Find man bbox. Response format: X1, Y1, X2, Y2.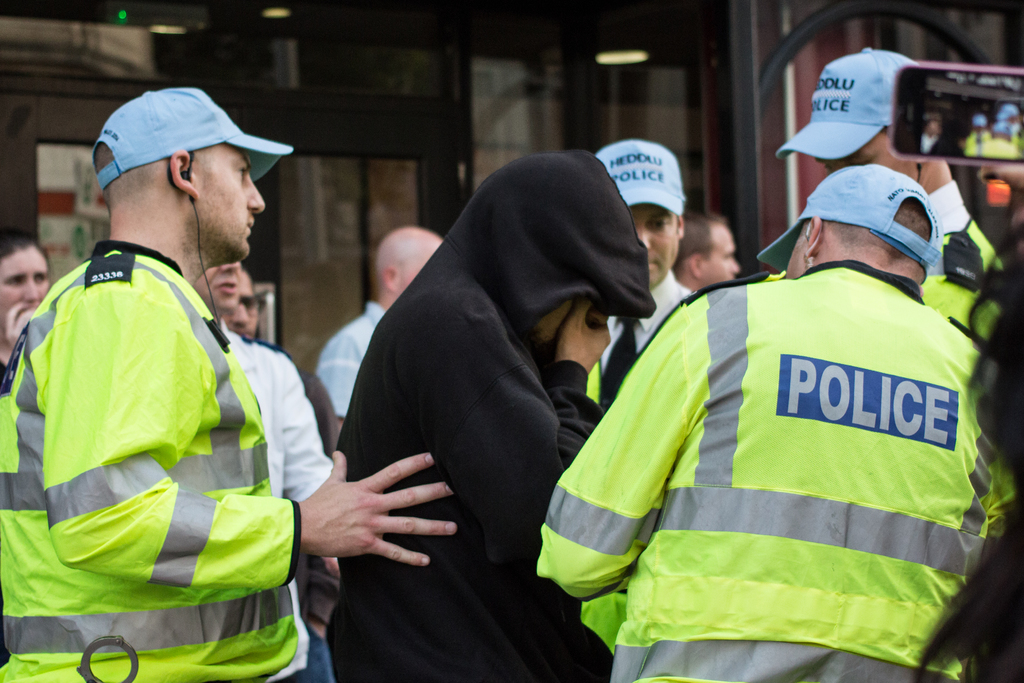
776, 40, 983, 272.
